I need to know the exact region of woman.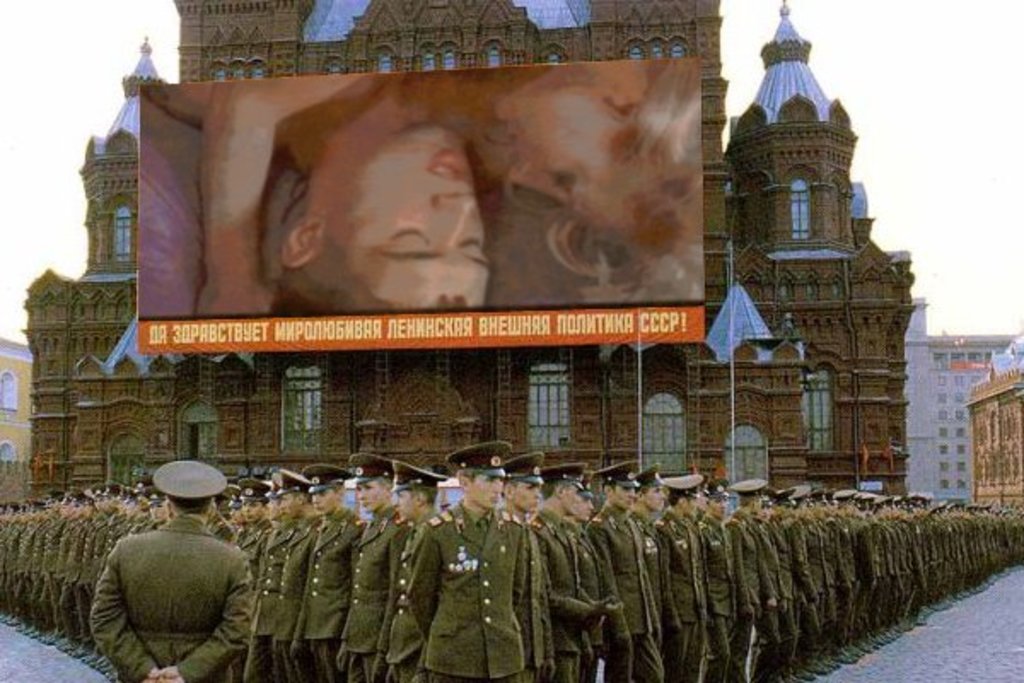
Region: 193, 48, 717, 314.
